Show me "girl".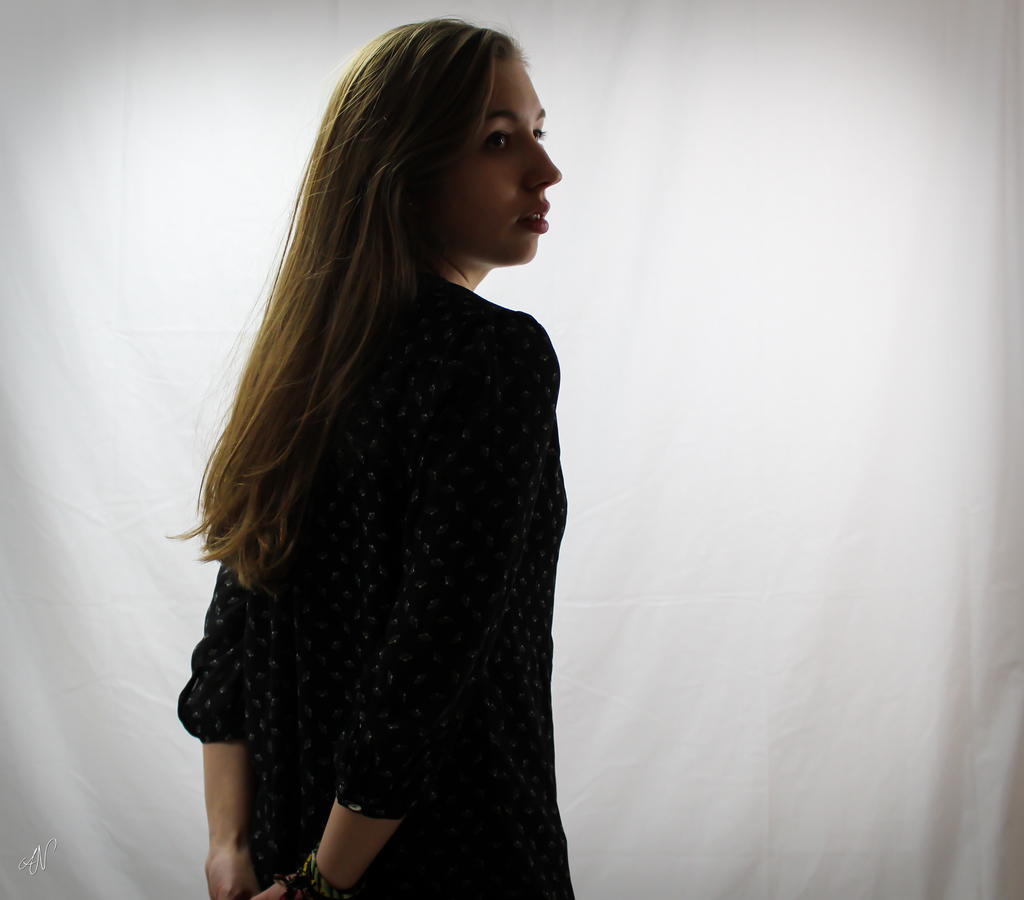
"girl" is here: (166,19,575,899).
